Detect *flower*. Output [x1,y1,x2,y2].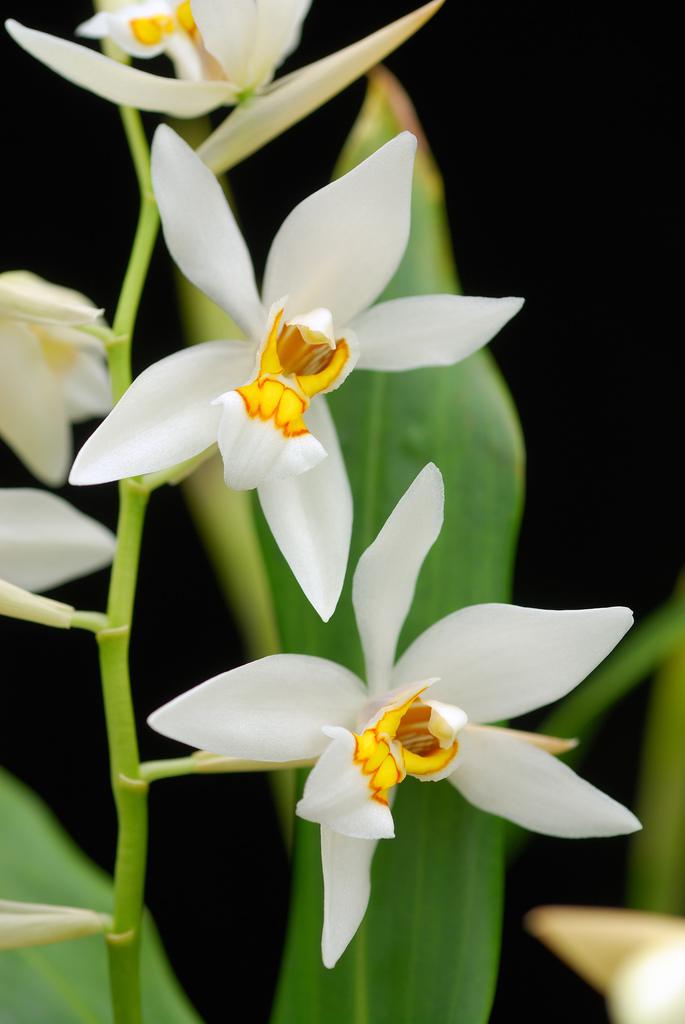
[0,478,124,597].
